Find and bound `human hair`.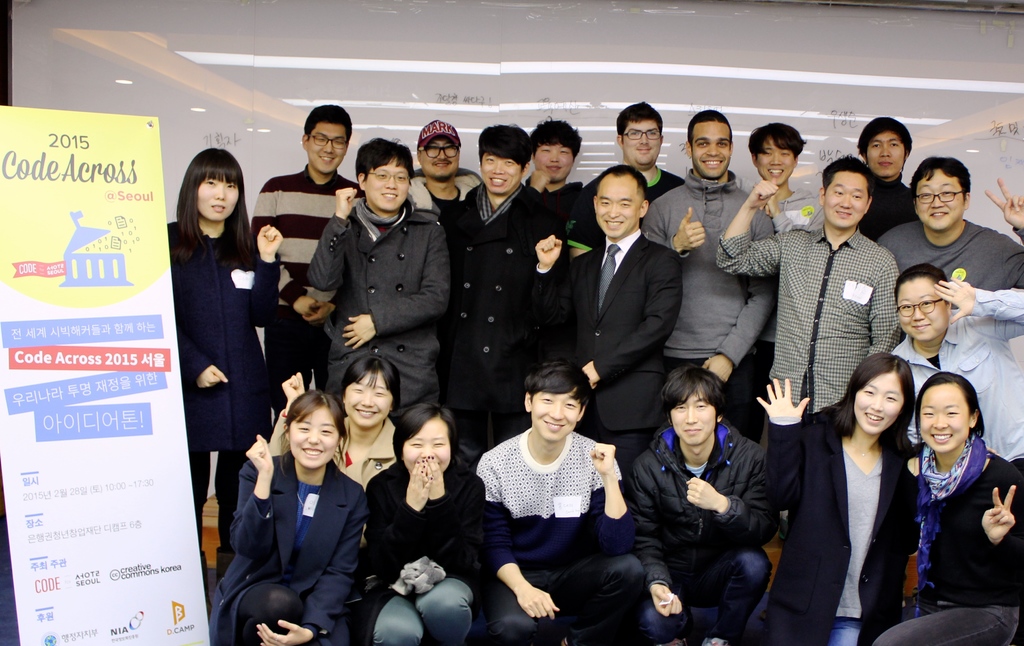
Bound: (x1=284, y1=389, x2=348, y2=472).
